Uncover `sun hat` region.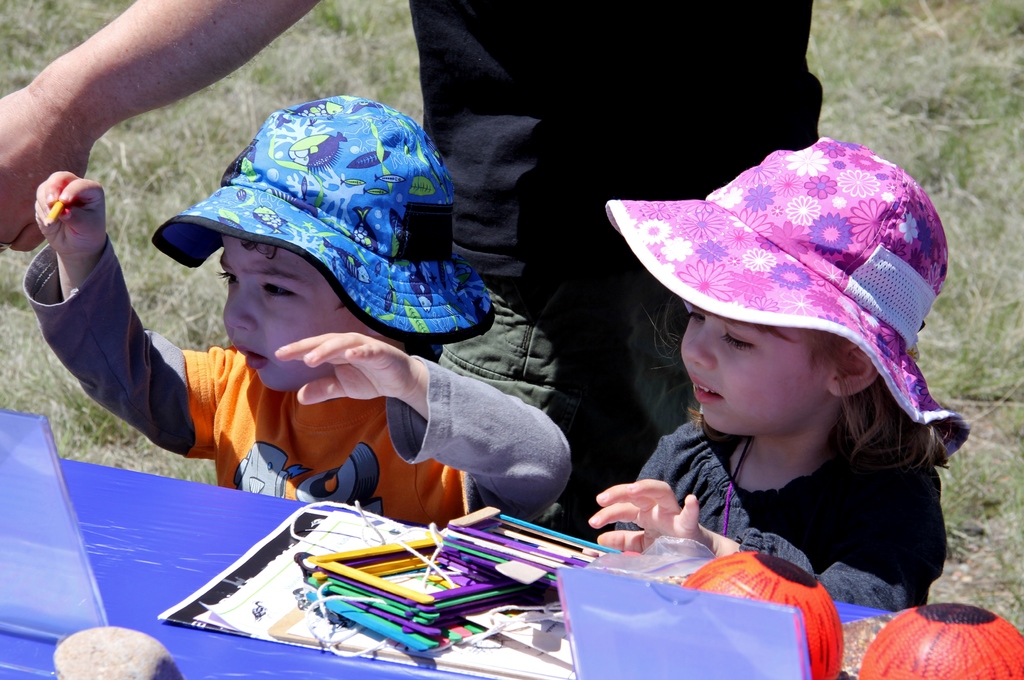
Uncovered: <box>149,93,502,355</box>.
